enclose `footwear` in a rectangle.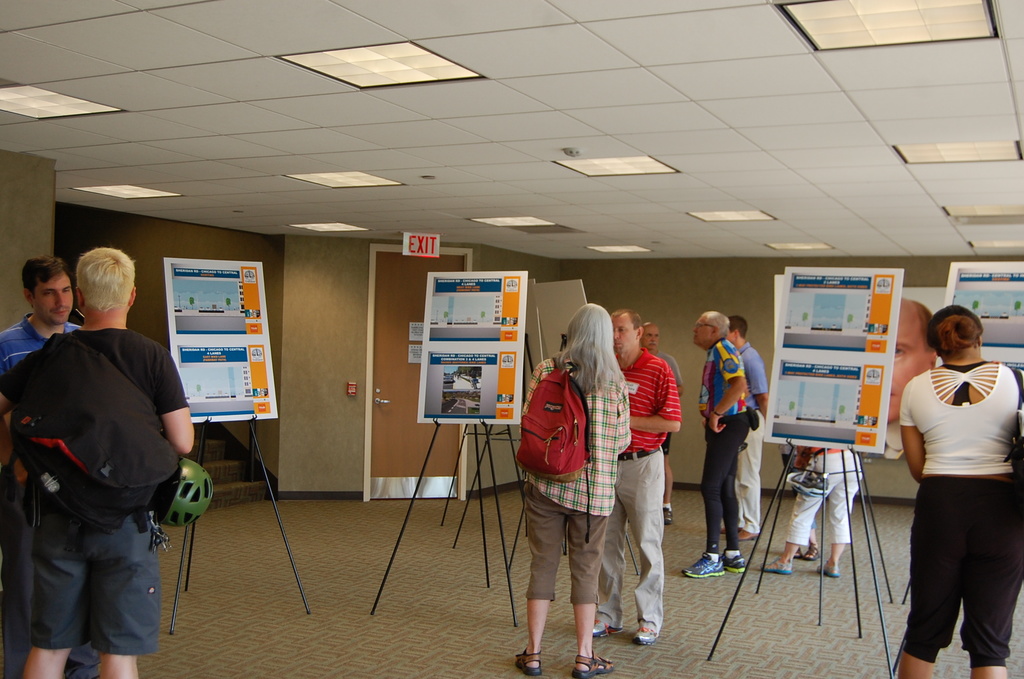
box=[679, 555, 726, 578].
